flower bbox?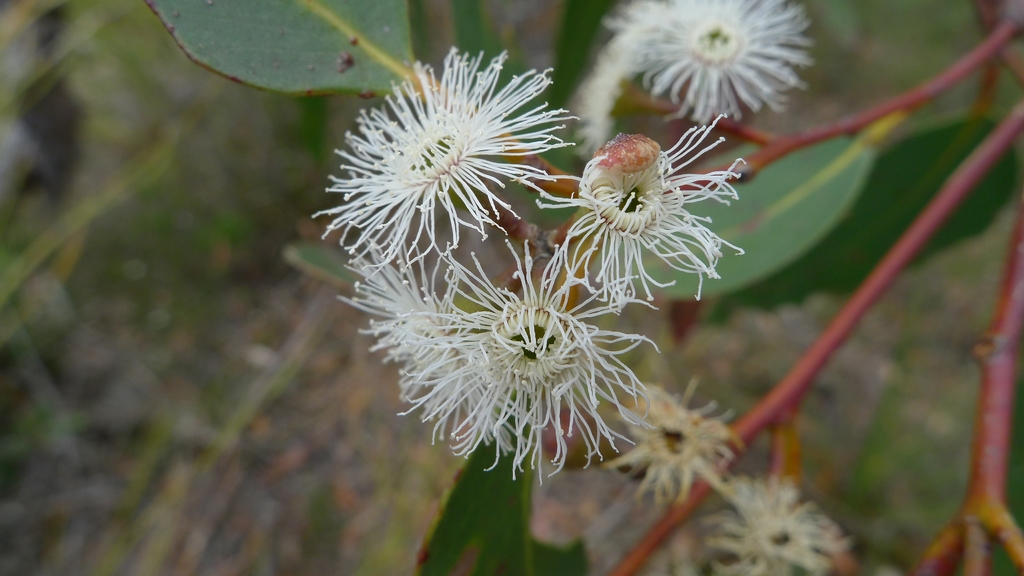
307 45 579 259
